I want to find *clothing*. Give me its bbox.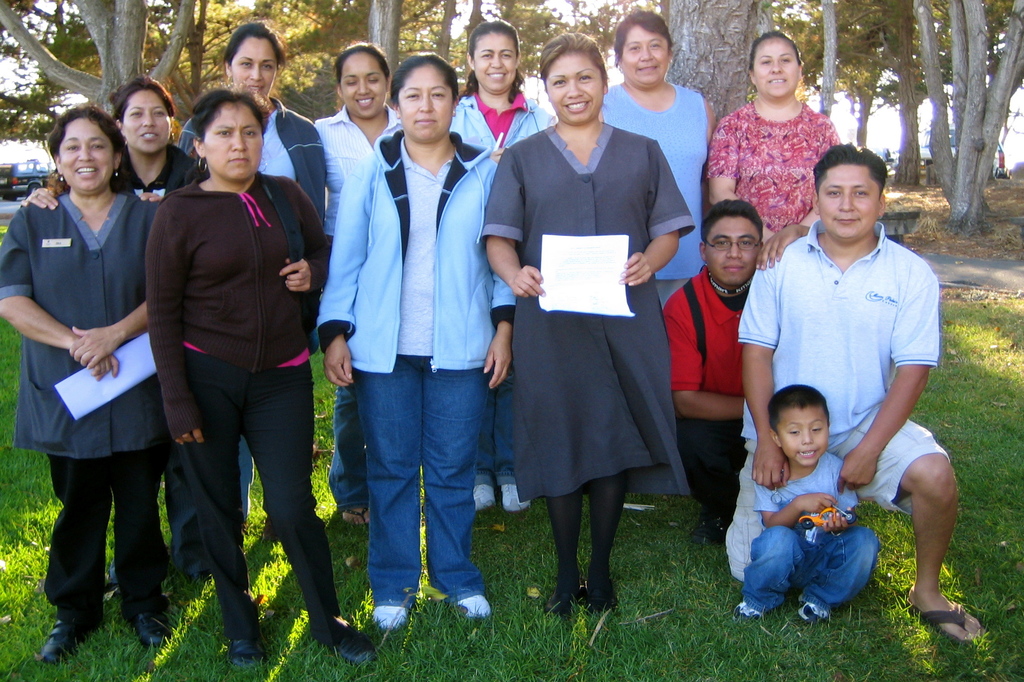
crop(734, 222, 944, 434).
